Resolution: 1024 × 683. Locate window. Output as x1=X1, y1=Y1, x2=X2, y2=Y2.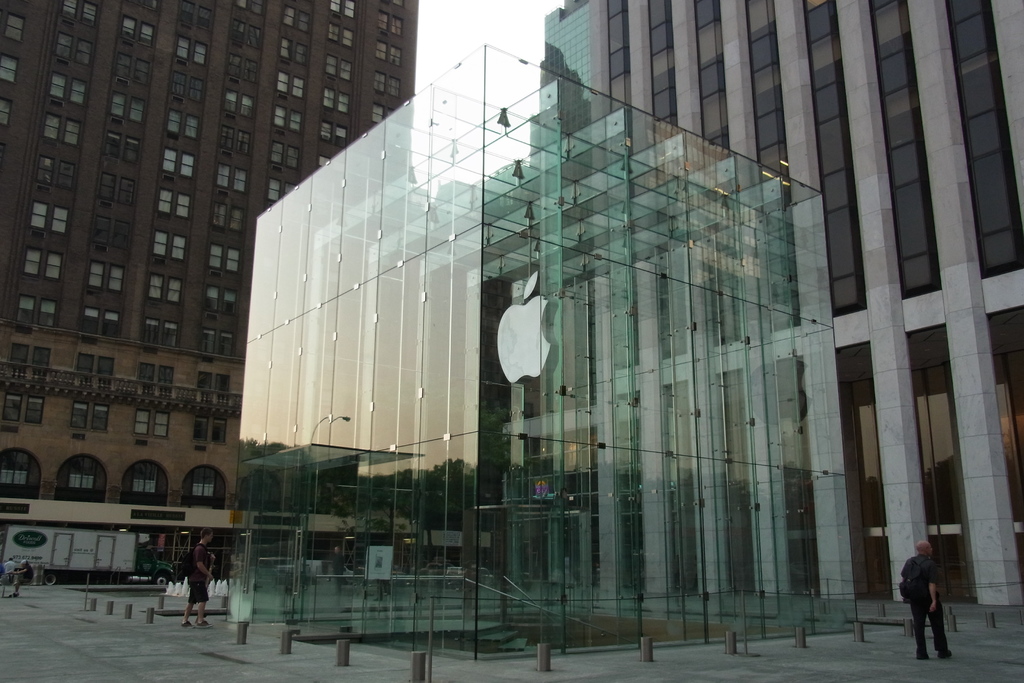
x1=47, y1=252, x2=68, y2=278.
